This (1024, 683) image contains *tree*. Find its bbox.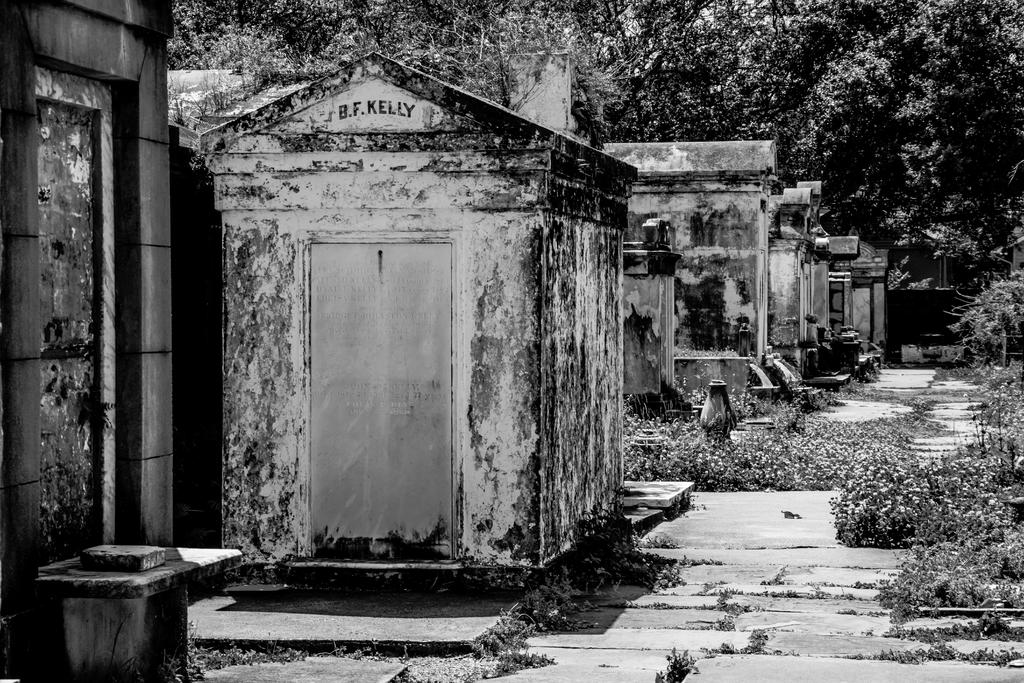
700 0 1021 366.
